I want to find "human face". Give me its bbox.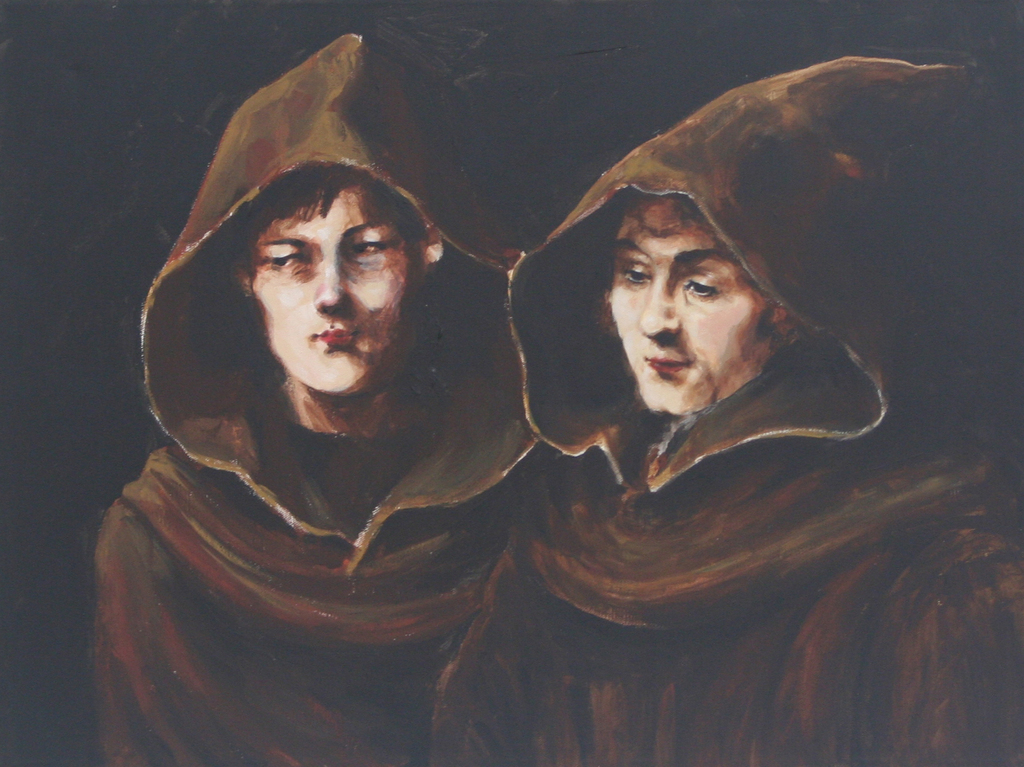
253/192/422/399.
